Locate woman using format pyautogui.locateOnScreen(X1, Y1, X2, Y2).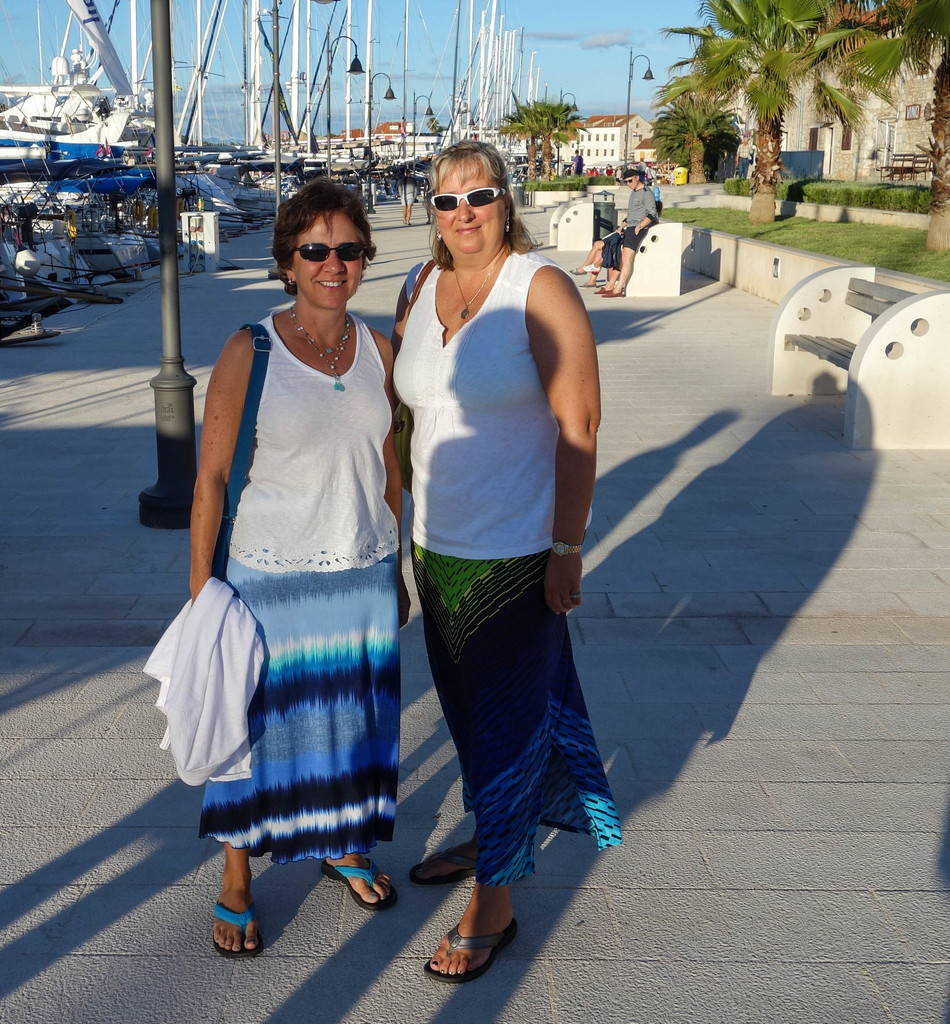
pyautogui.locateOnScreen(374, 131, 608, 981).
